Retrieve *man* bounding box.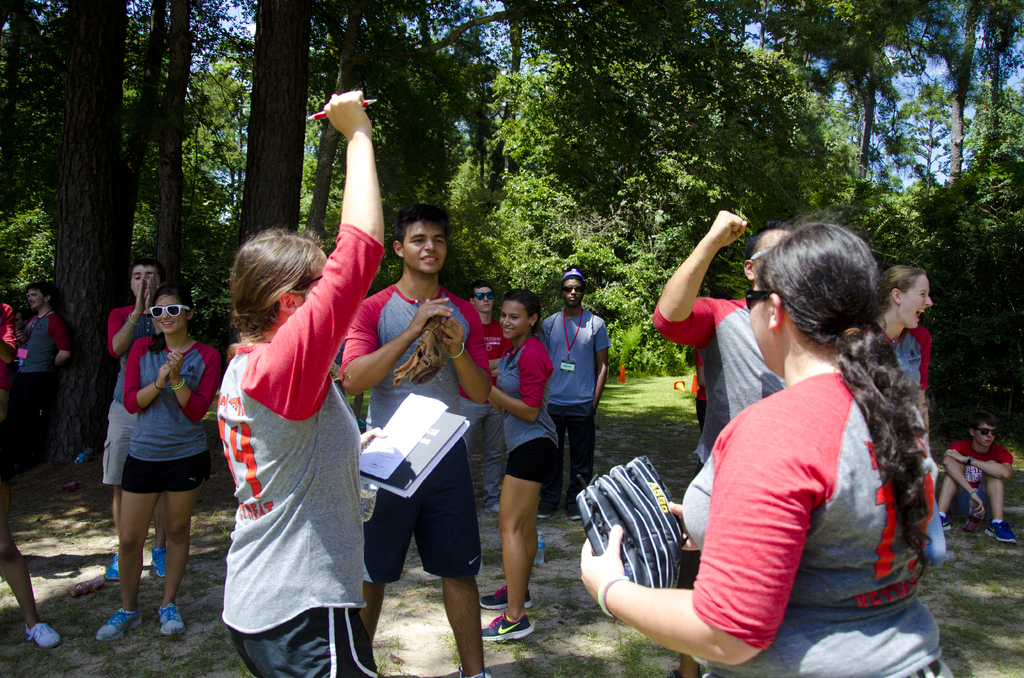
Bounding box: detection(537, 267, 602, 515).
